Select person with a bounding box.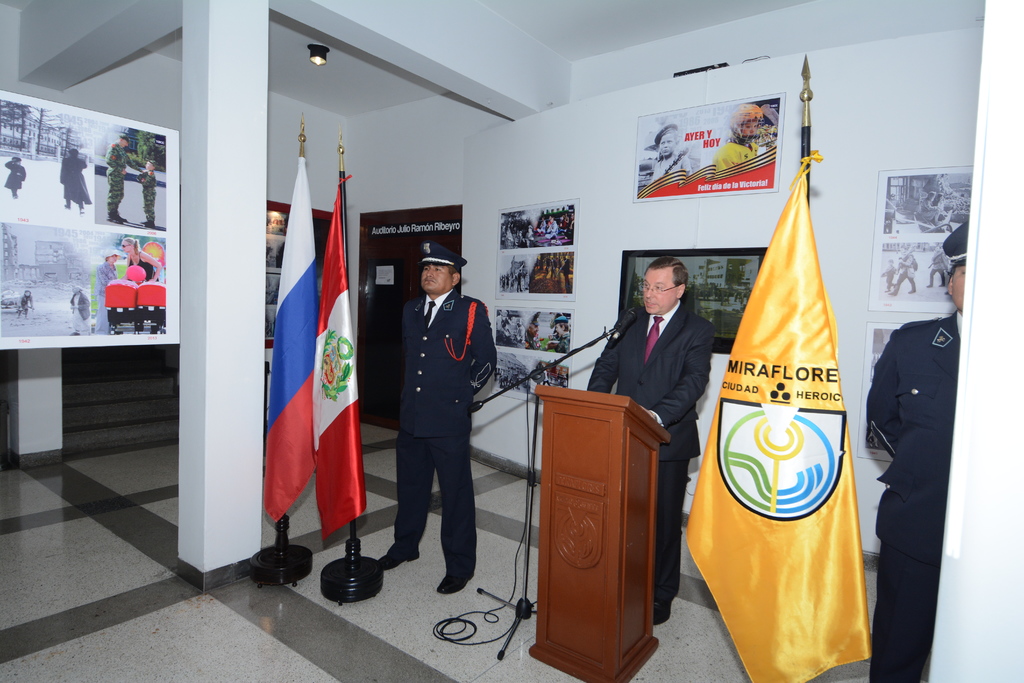
(102, 131, 145, 226).
